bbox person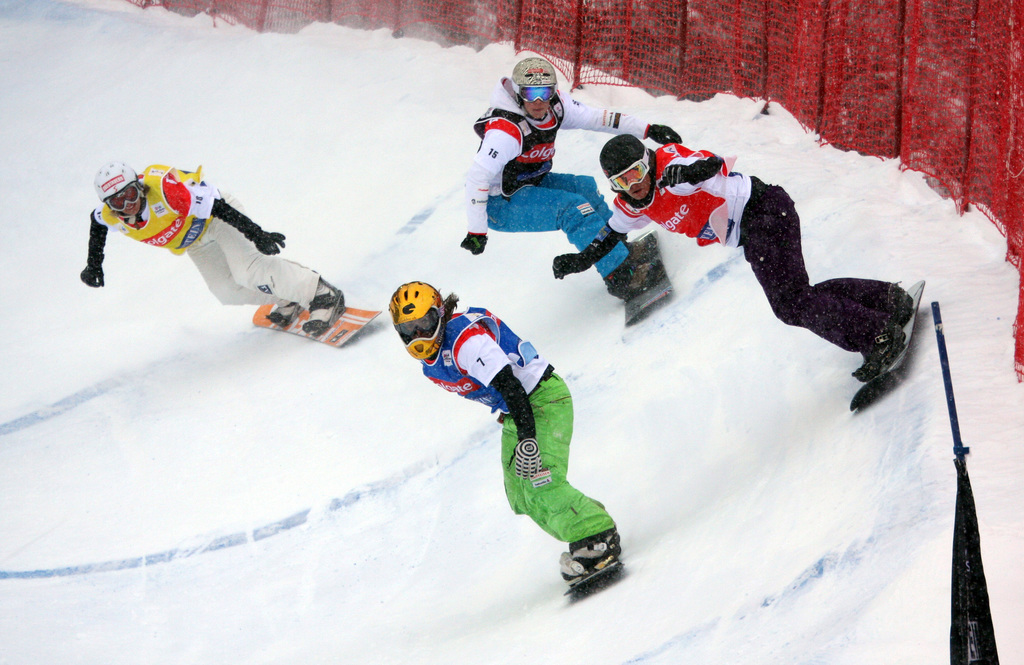
463:56:676:293
